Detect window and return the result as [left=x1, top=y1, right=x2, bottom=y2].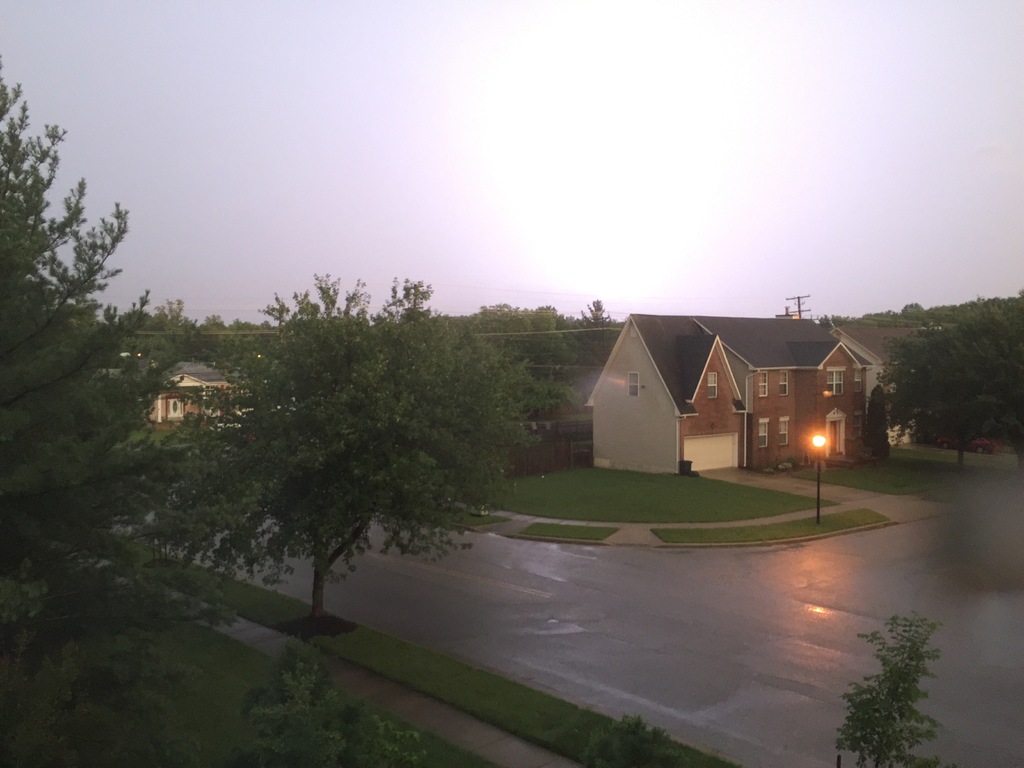
[left=702, top=375, right=714, bottom=401].
